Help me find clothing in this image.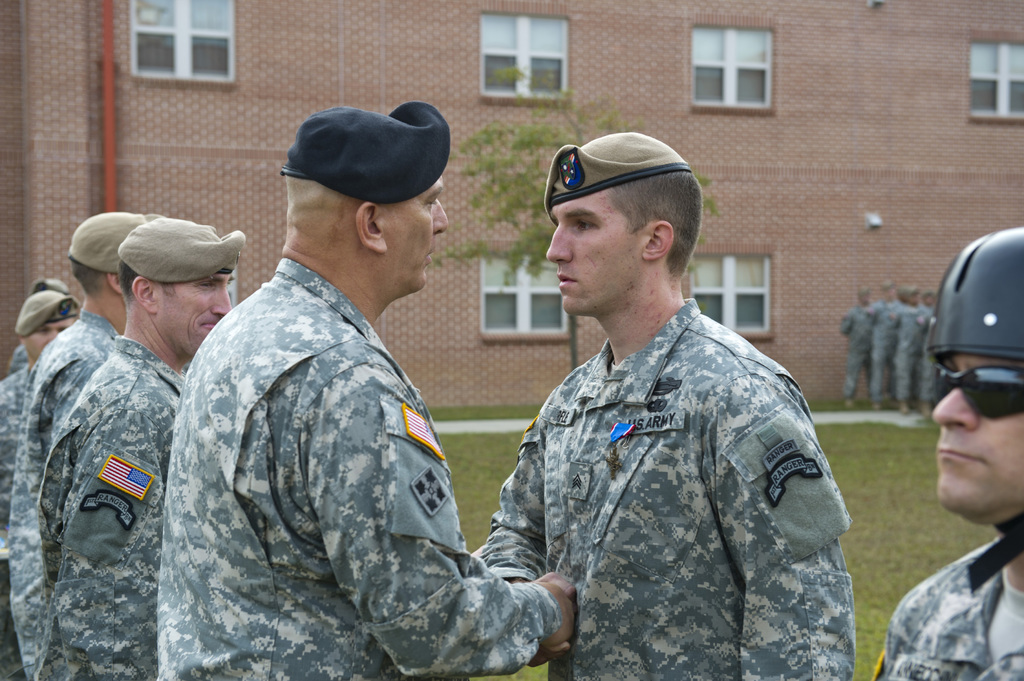
Found it: [468, 294, 861, 680].
